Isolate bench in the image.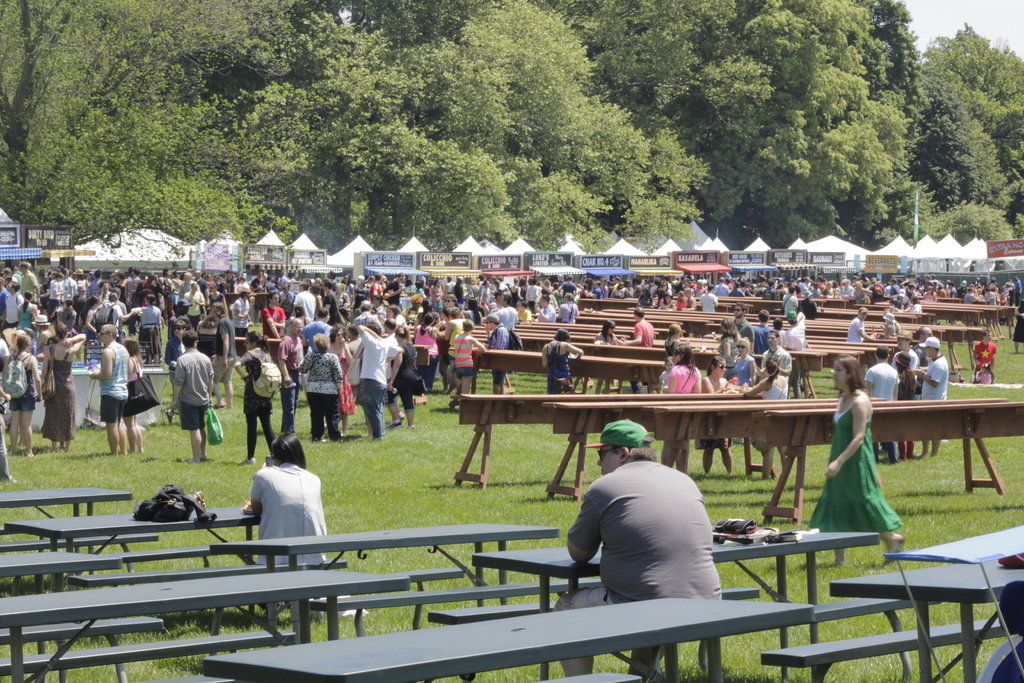
Isolated region: left=909, top=297, right=1008, bottom=311.
